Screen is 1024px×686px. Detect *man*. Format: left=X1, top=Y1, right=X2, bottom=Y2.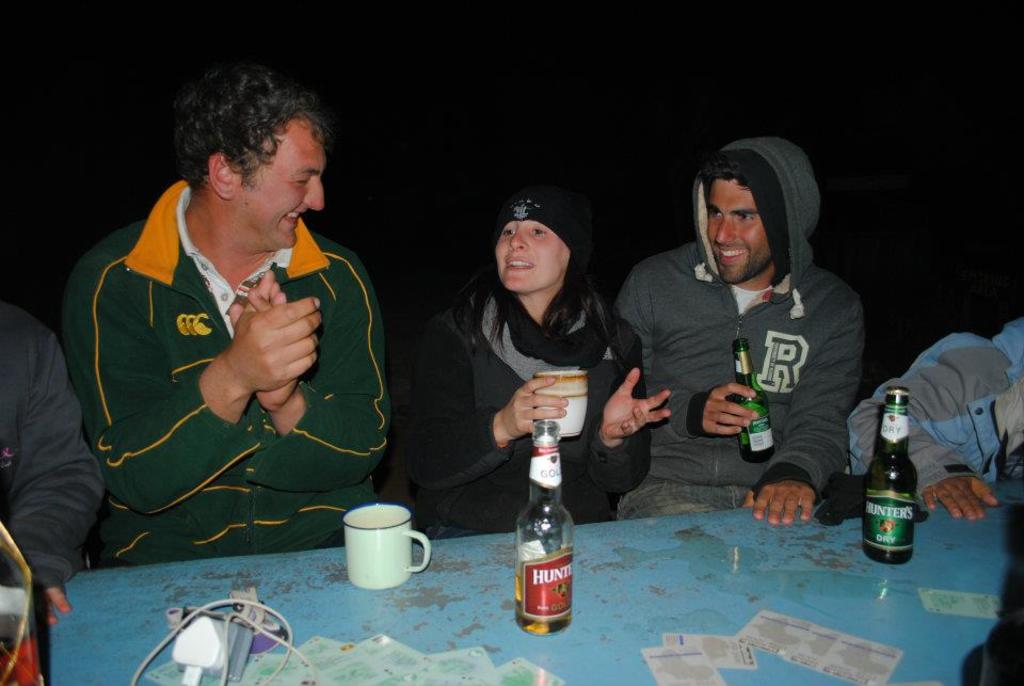
left=612, top=137, right=865, bottom=526.
